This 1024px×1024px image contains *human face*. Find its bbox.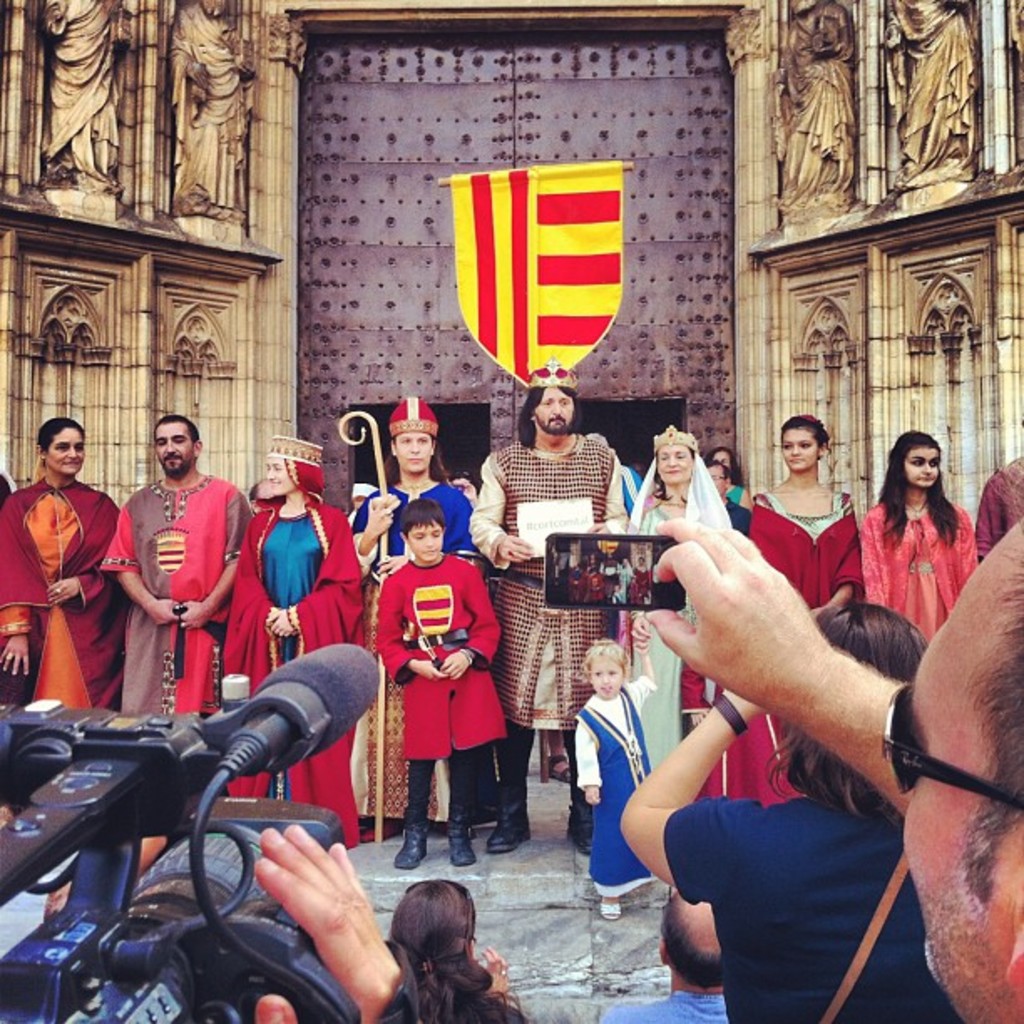
select_region(392, 432, 435, 474).
